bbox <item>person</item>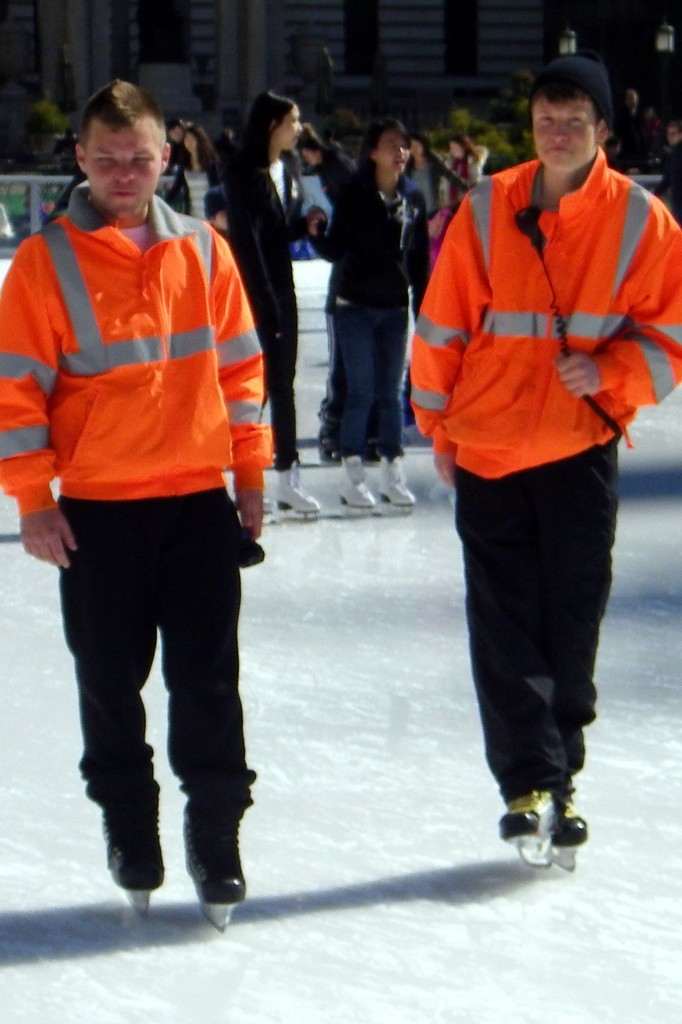
(left=56, top=126, right=82, bottom=172)
